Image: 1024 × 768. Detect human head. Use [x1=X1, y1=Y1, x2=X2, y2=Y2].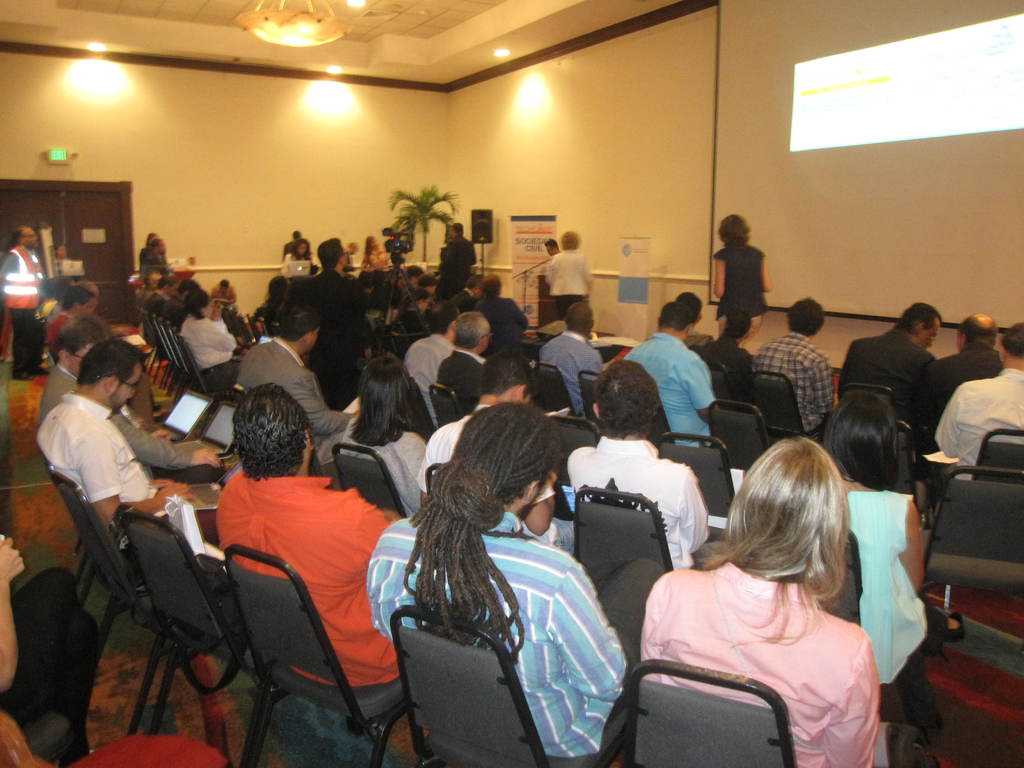
[x1=77, y1=340, x2=148, y2=411].
